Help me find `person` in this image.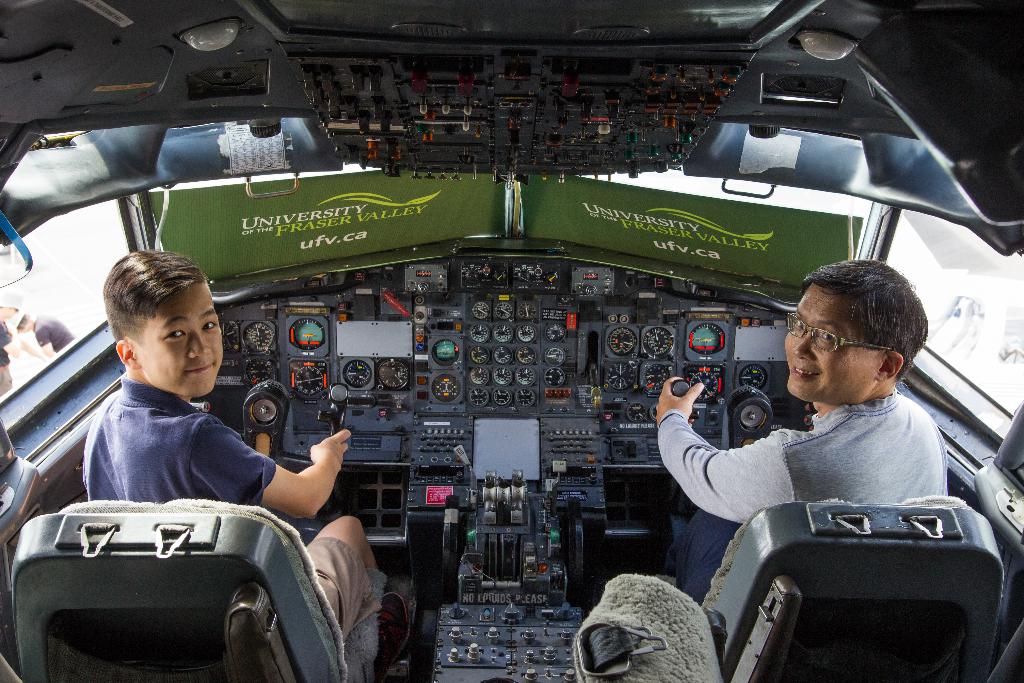
Found it: left=650, top=261, right=955, bottom=609.
